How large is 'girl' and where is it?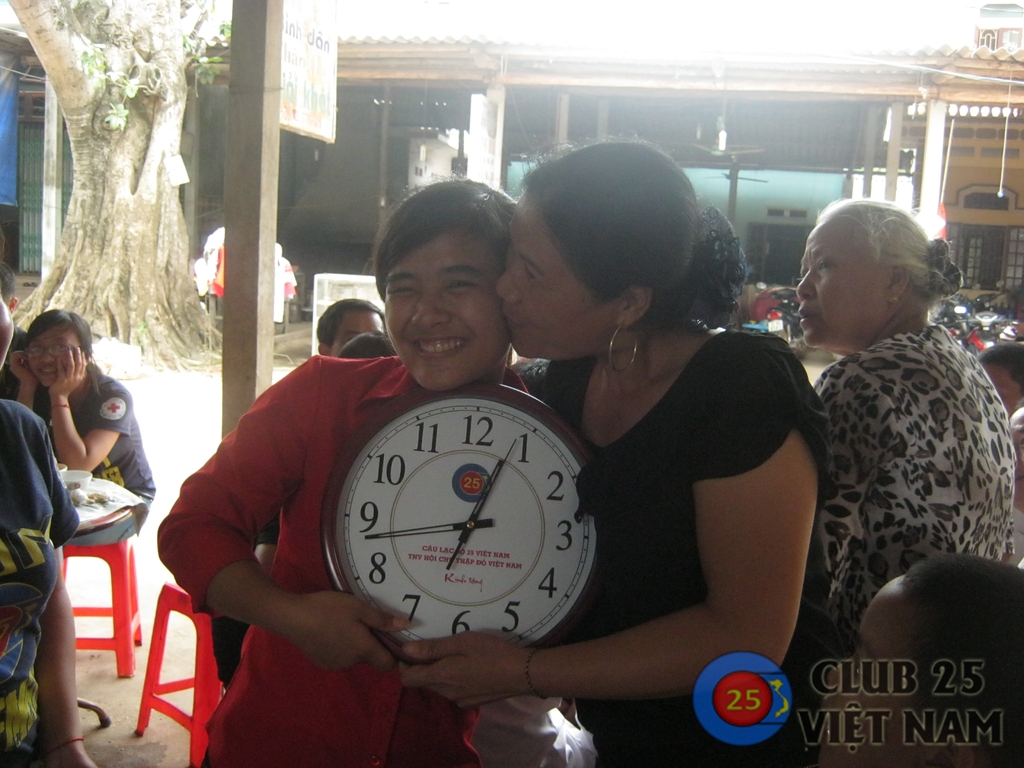
Bounding box: [156, 178, 530, 767].
